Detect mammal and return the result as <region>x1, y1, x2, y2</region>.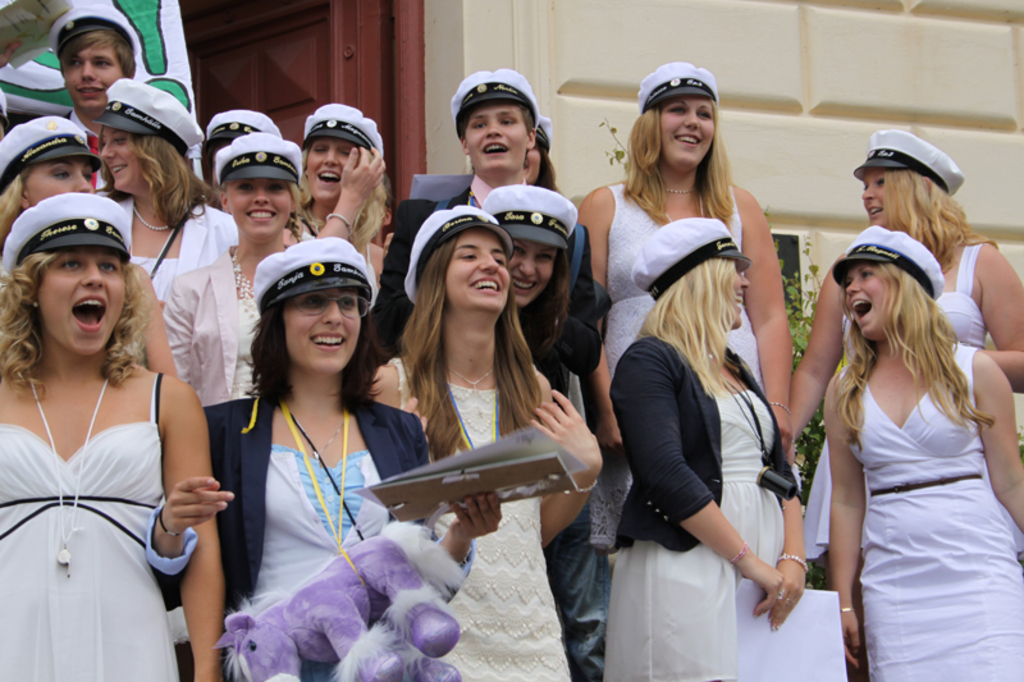
<region>0, 114, 105, 251</region>.
